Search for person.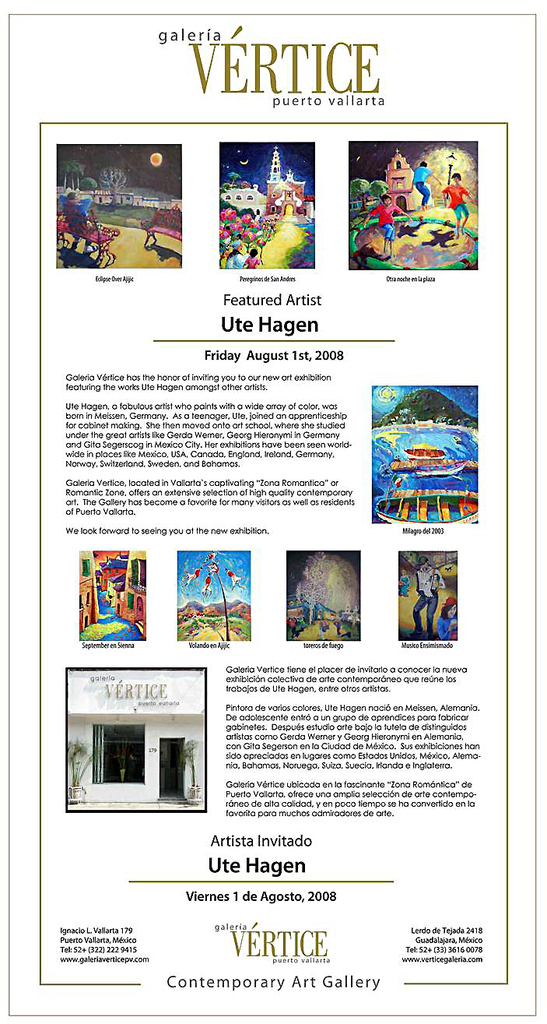
Found at {"left": 201, "top": 575, "right": 213, "bottom": 601}.
